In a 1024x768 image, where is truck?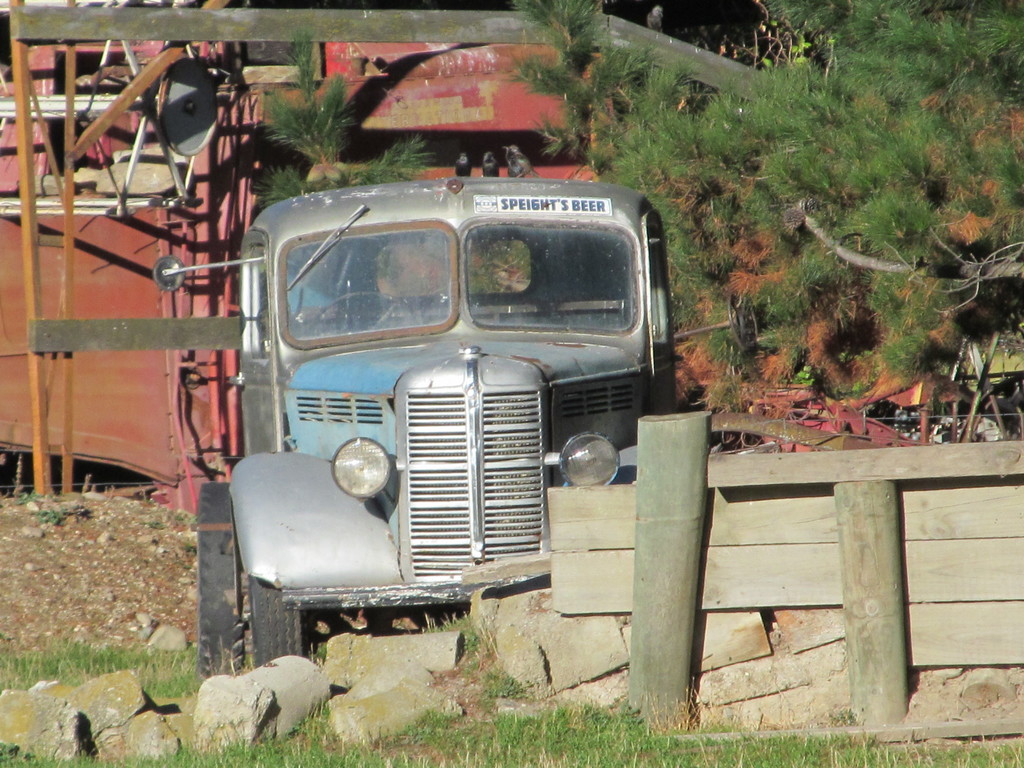
l=212, t=157, r=695, b=644.
